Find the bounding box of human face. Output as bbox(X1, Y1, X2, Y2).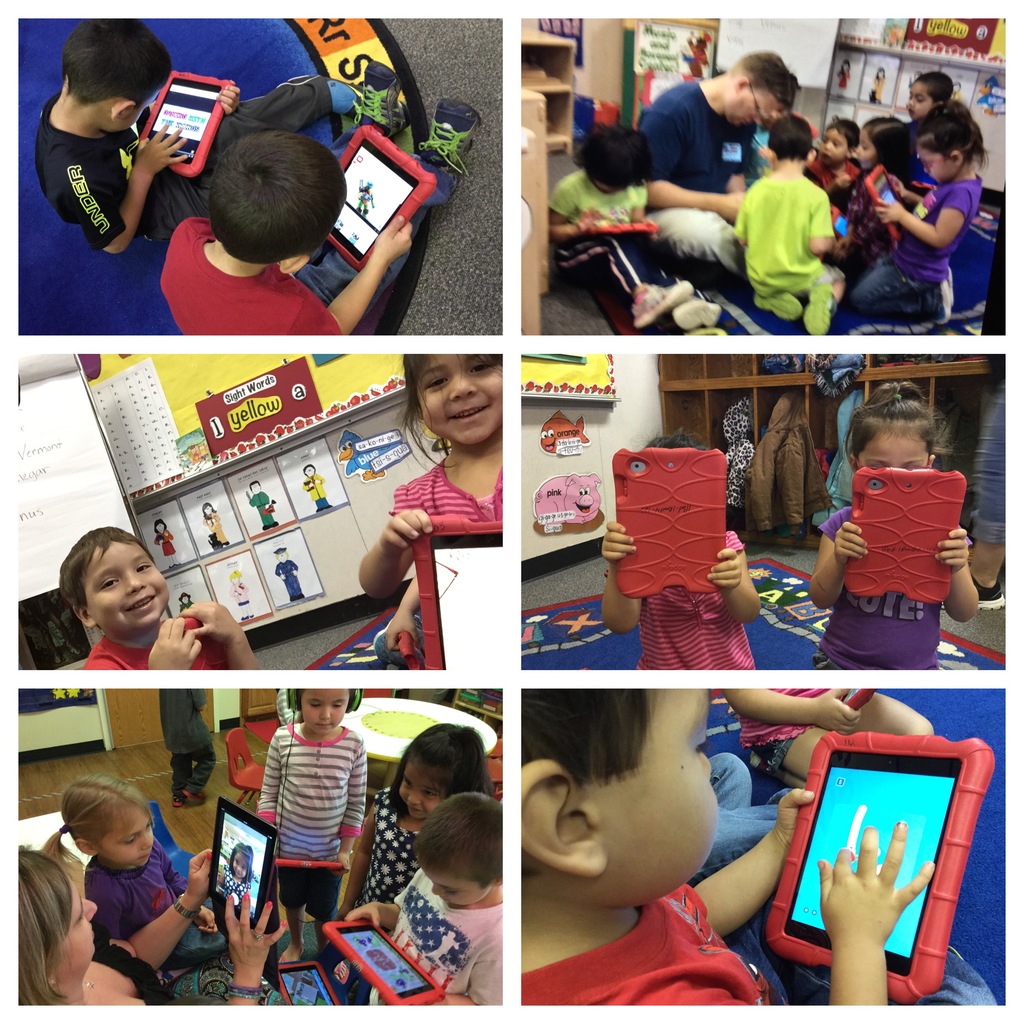
bbox(614, 666, 717, 879).
